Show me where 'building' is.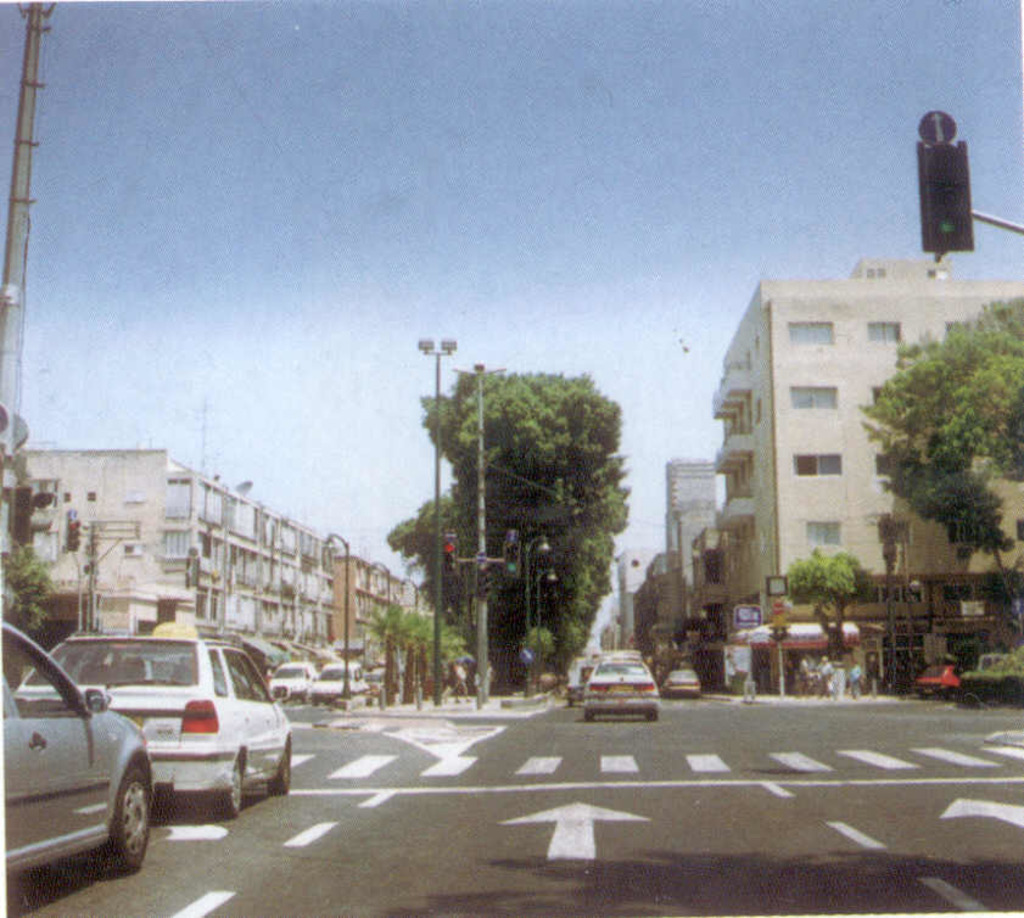
'building' is at region(698, 270, 1023, 693).
